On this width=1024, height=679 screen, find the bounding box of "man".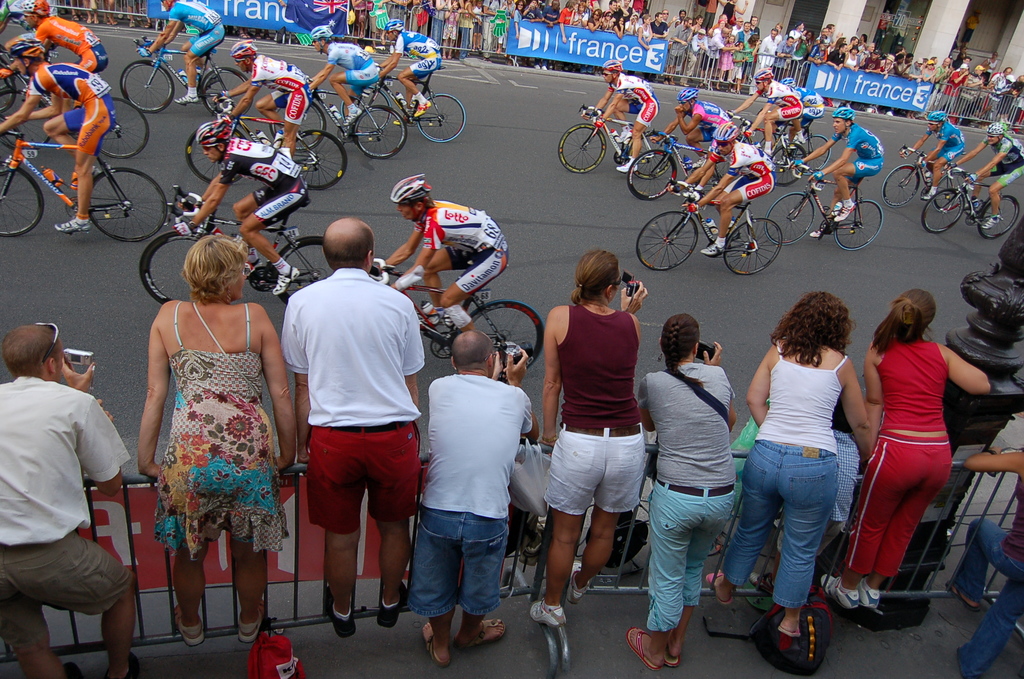
Bounding box: crop(0, 33, 116, 233).
